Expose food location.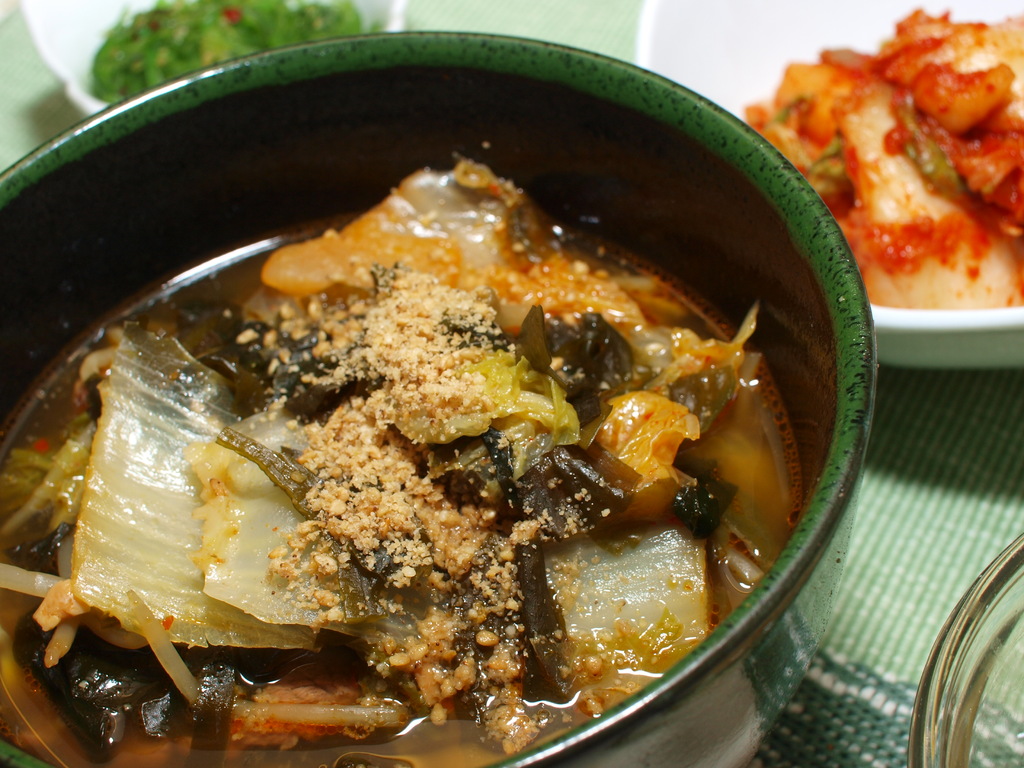
Exposed at bbox(741, 5, 1023, 308).
